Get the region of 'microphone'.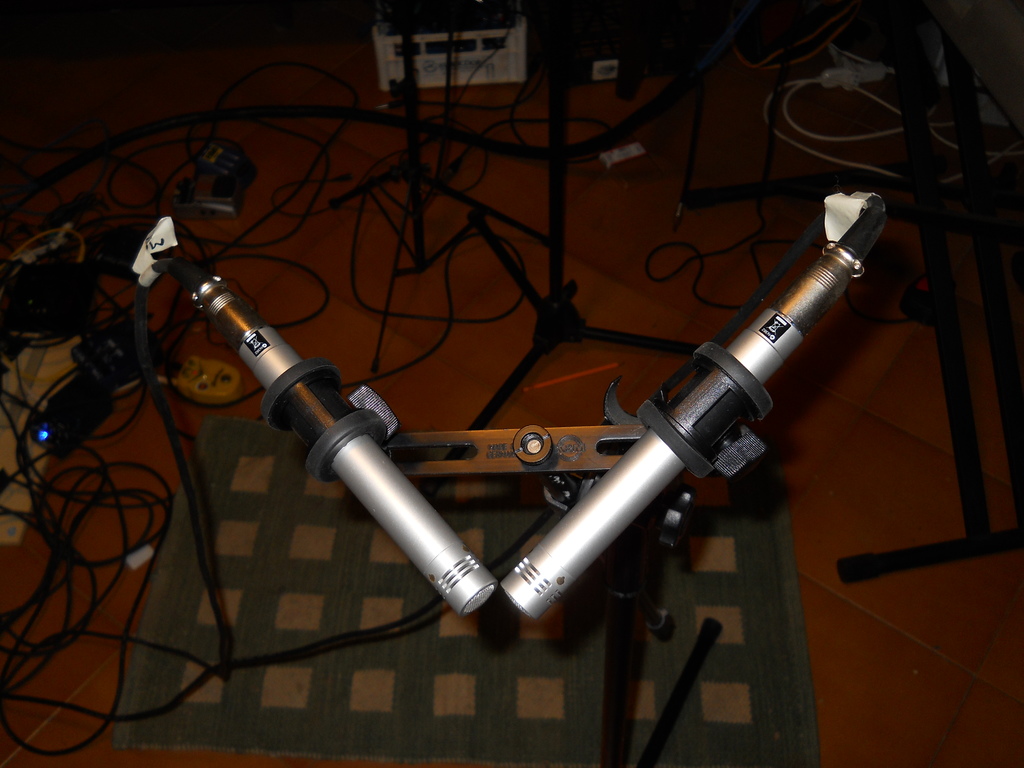
[161,254,505,626].
